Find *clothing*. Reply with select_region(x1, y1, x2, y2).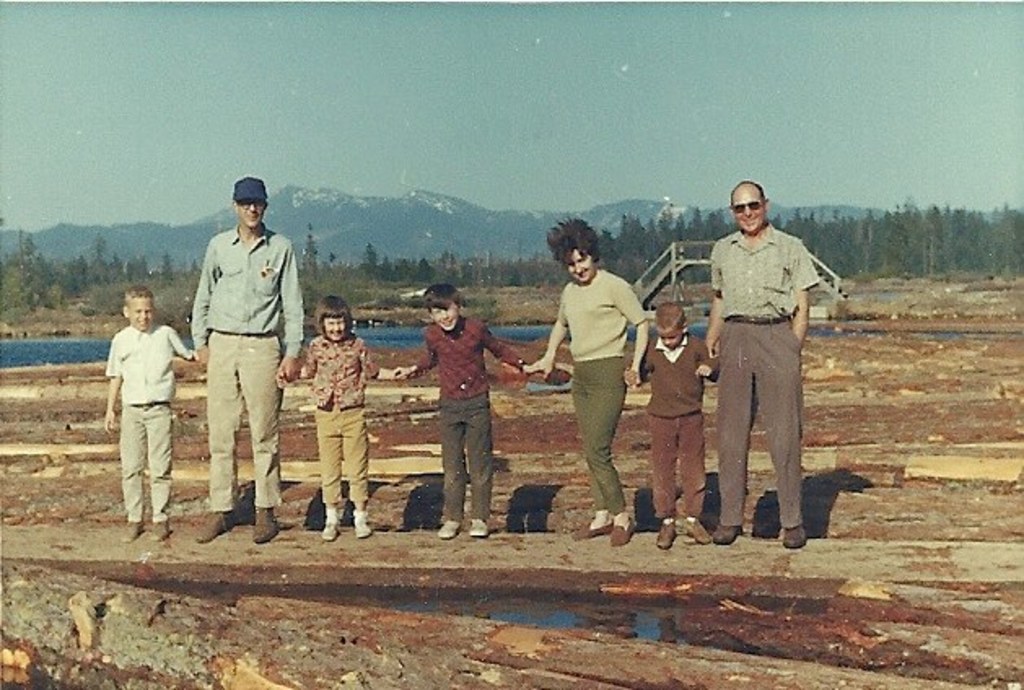
select_region(703, 177, 835, 534).
